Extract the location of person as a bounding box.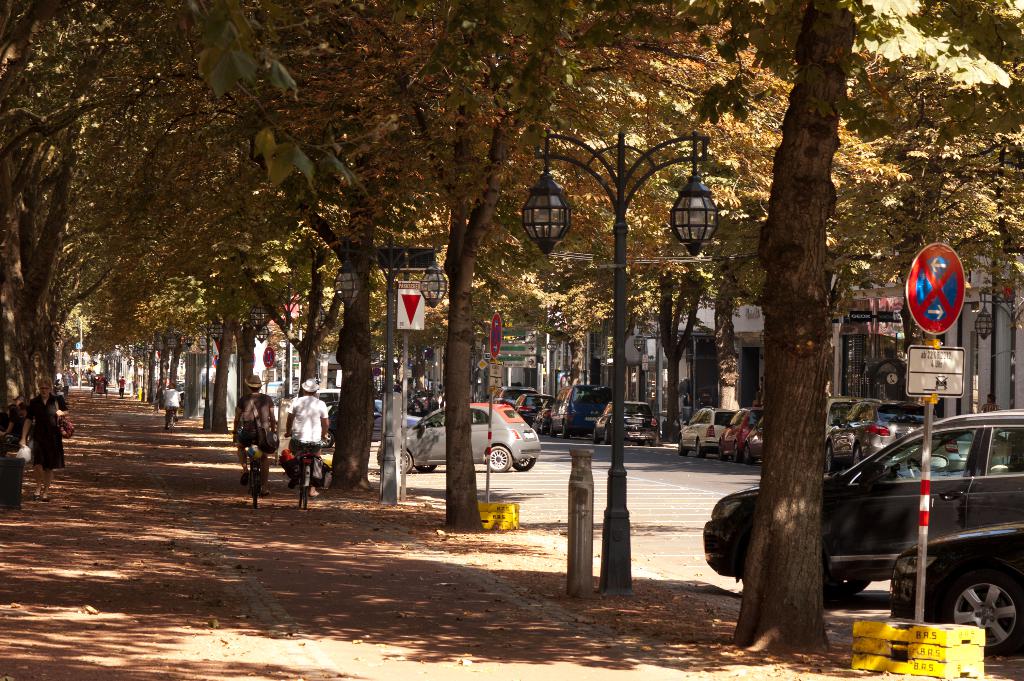
[18, 378, 70, 502].
